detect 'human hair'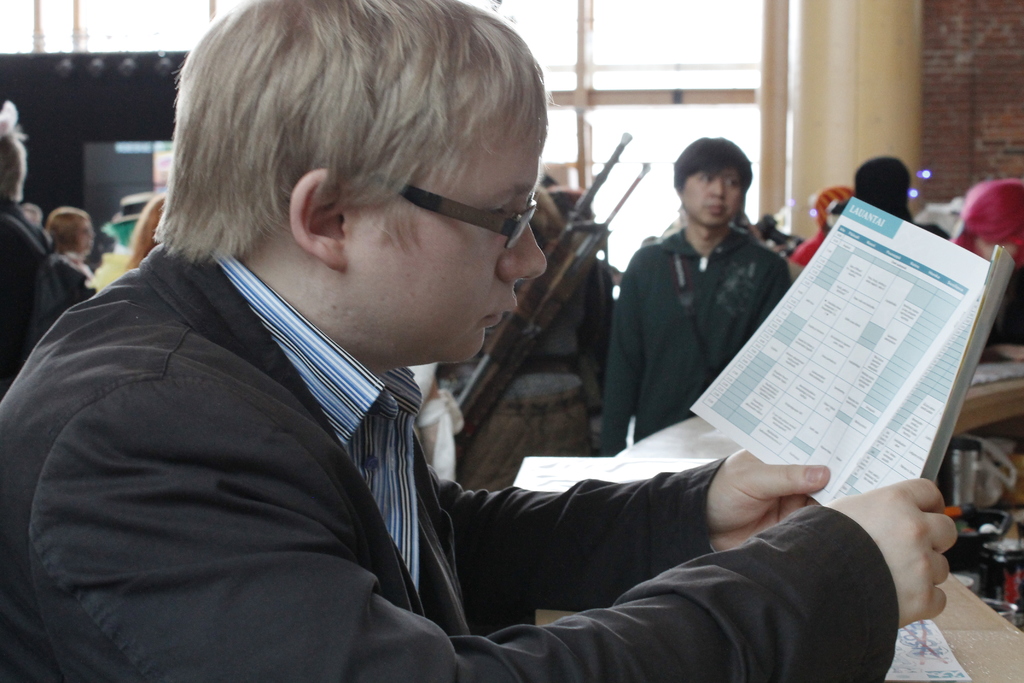
(left=163, top=0, right=537, bottom=311)
